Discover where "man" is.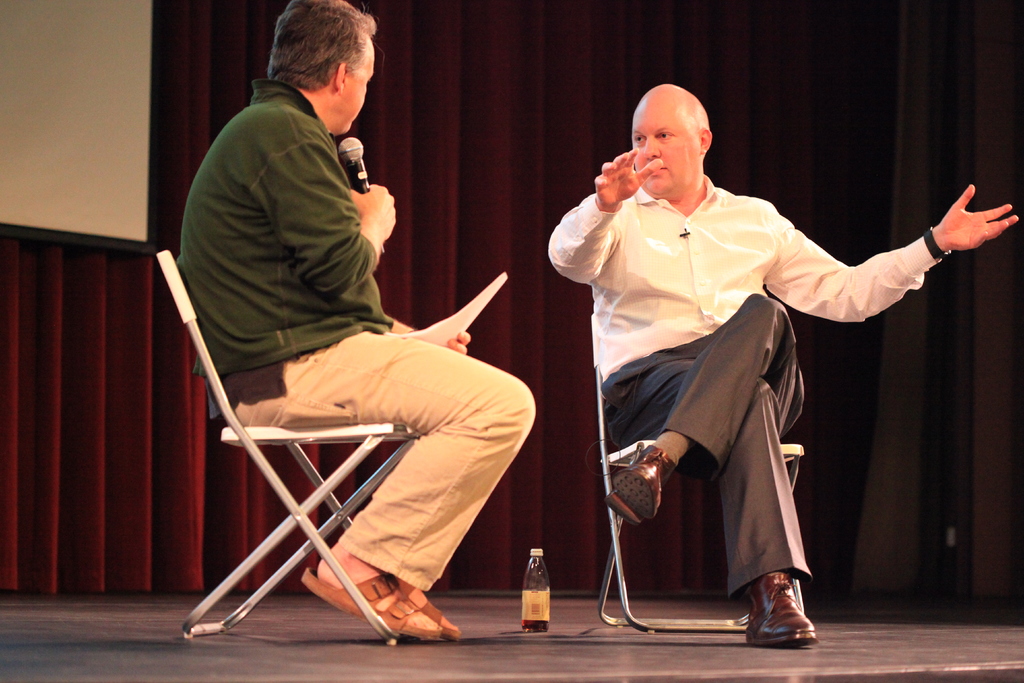
Discovered at {"left": 161, "top": 45, "right": 512, "bottom": 625}.
